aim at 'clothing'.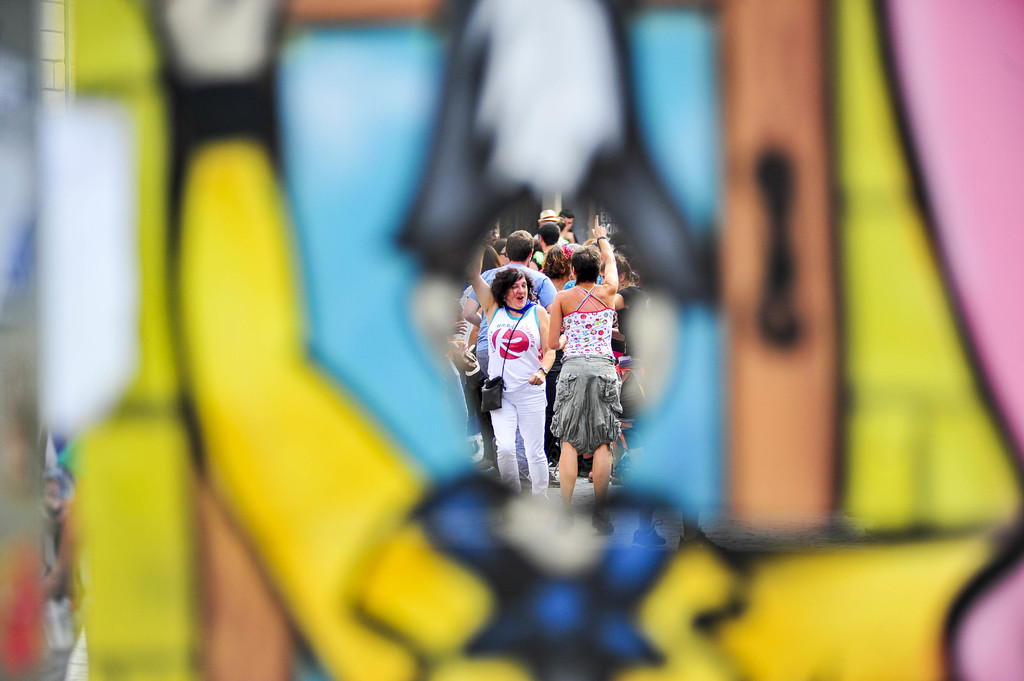
Aimed at <box>484,301,555,492</box>.
